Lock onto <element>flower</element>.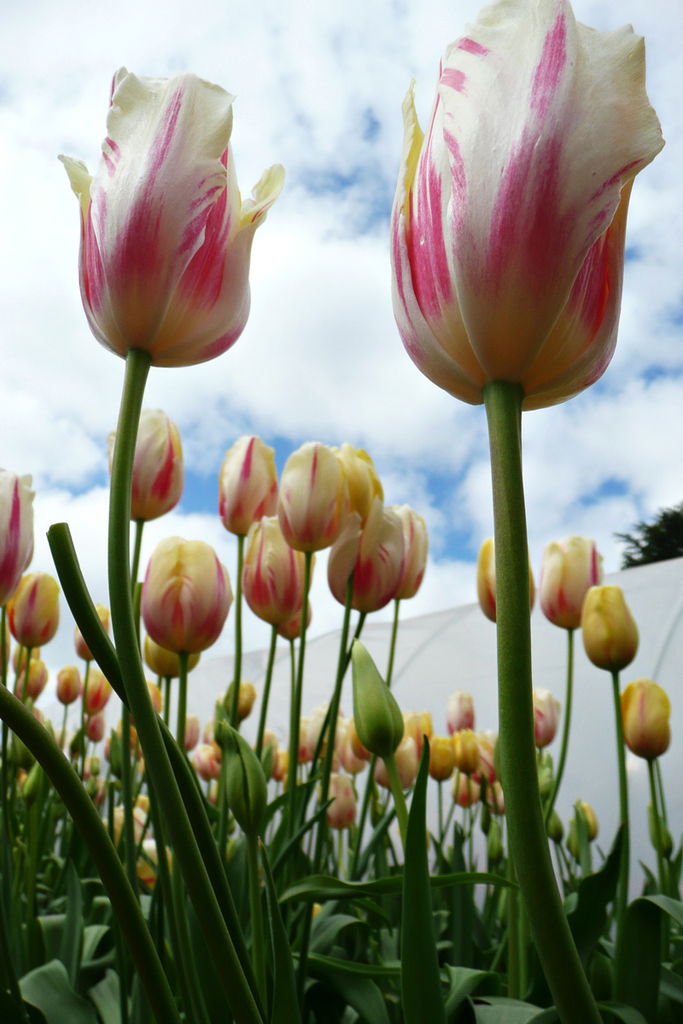
Locked: 210:683:256:730.
